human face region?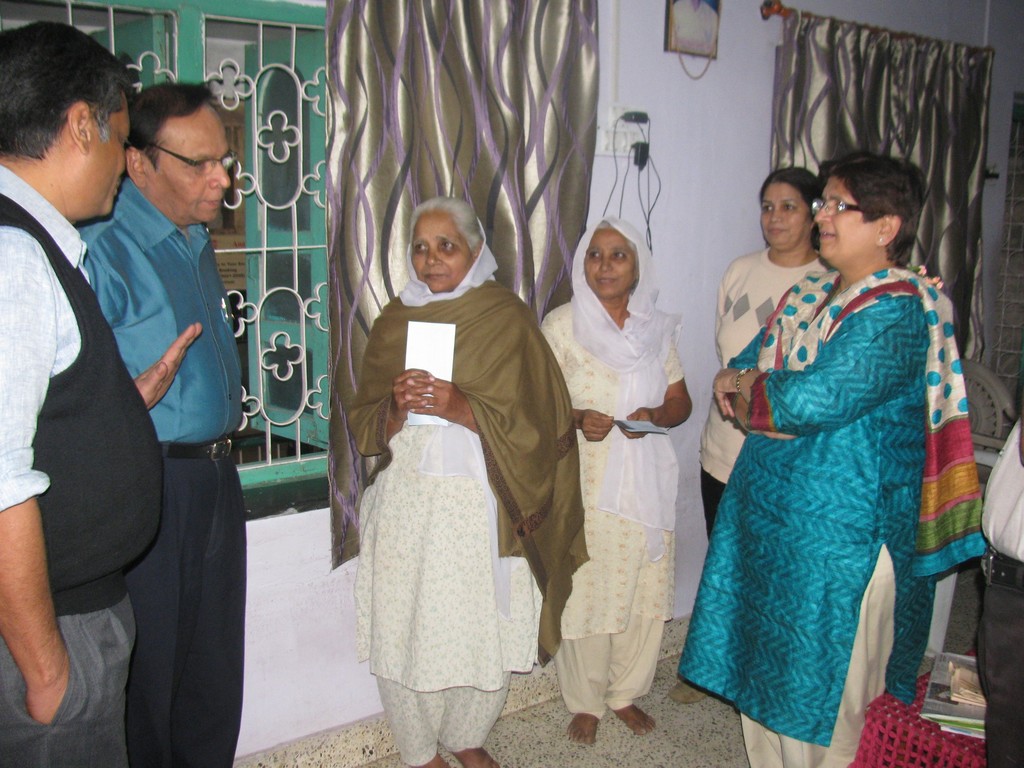
{"left": 410, "top": 205, "right": 476, "bottom": 291}
